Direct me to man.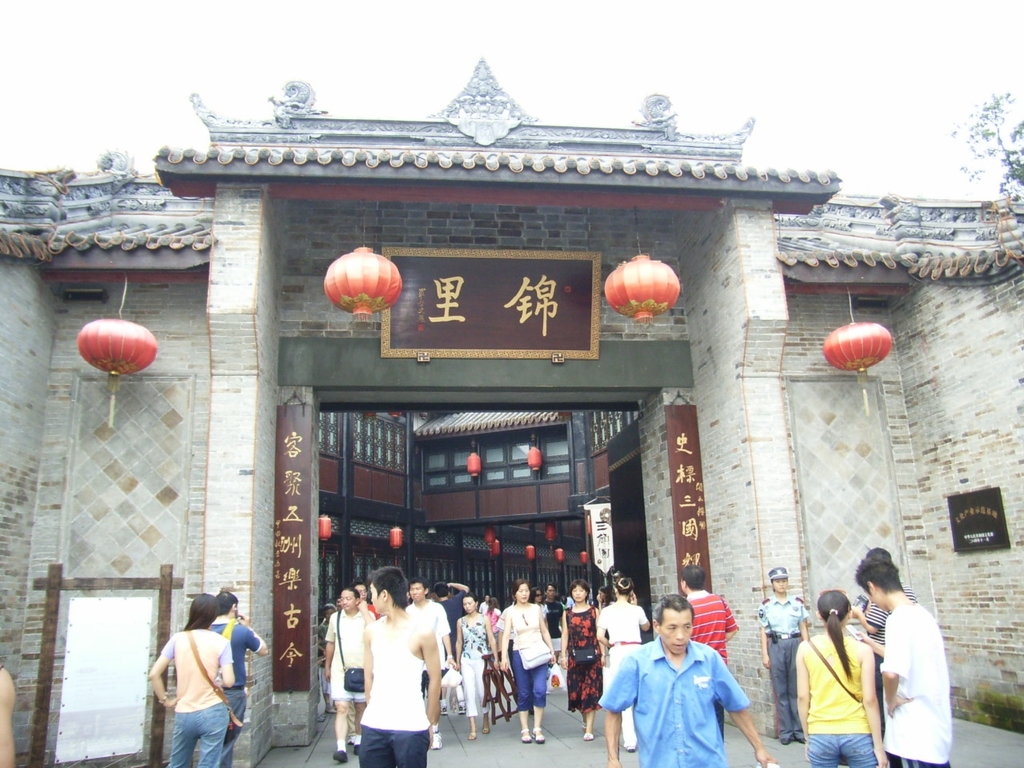
Direction: Rect(365, 562, 444, 767).
